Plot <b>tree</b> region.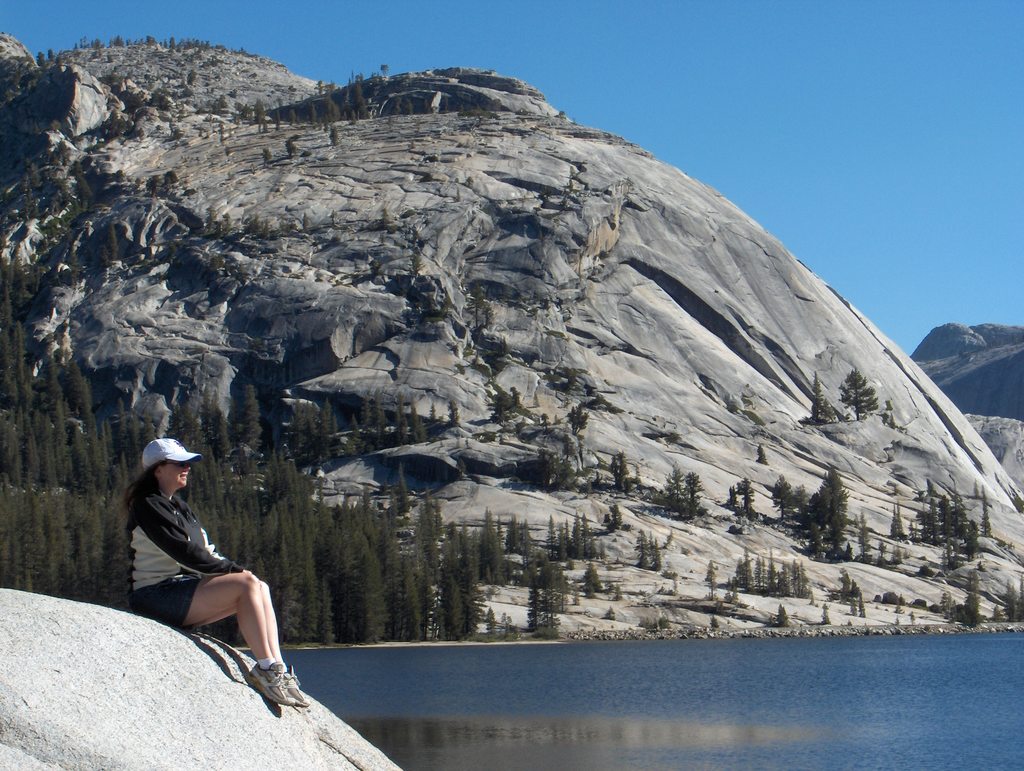
Plotted at 612,451,632,497.
